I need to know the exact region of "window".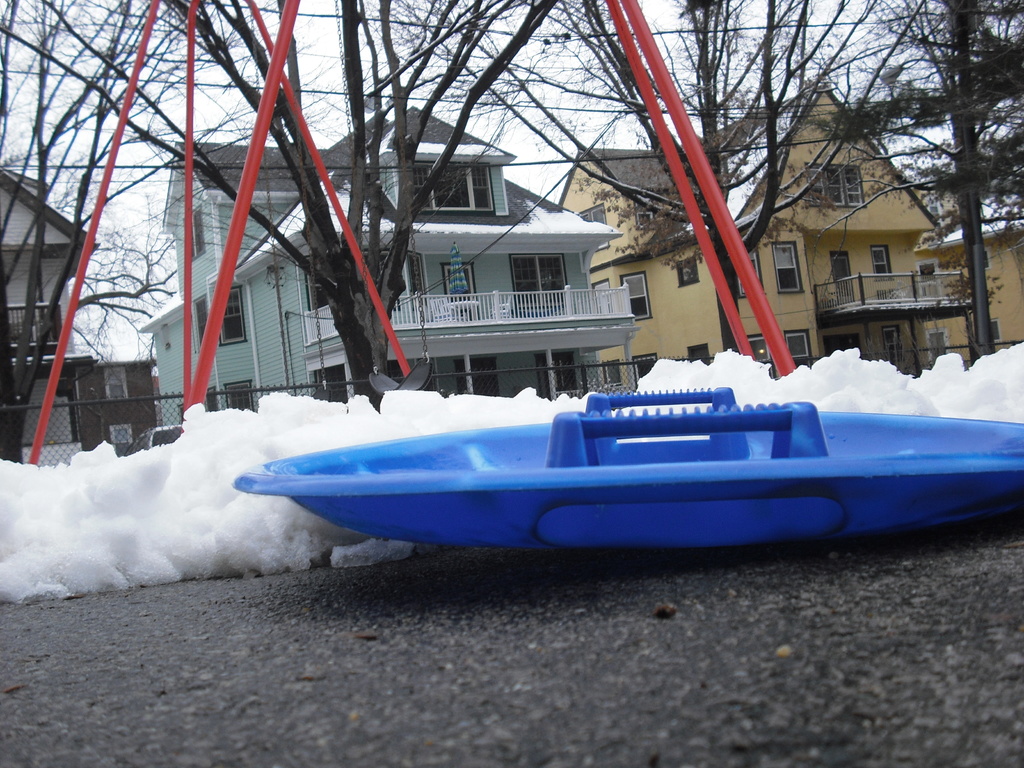
Region: x1=614 y1=264 x2=658 y2=319.
